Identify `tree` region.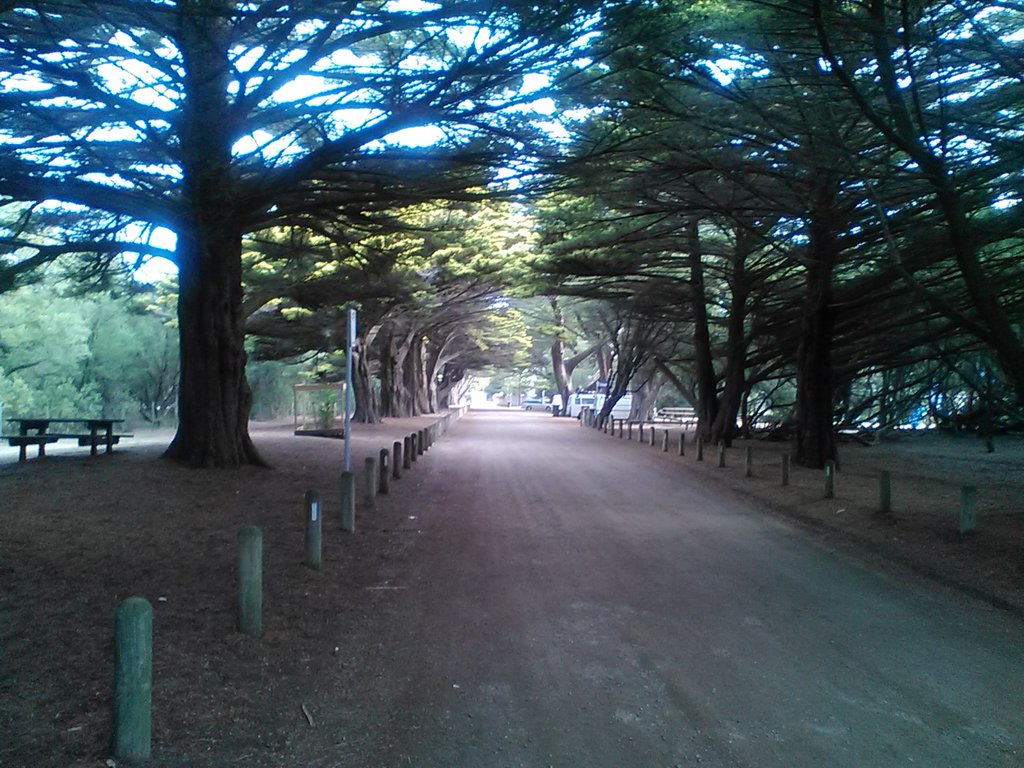
Region: (37, 244, 113, 453).
